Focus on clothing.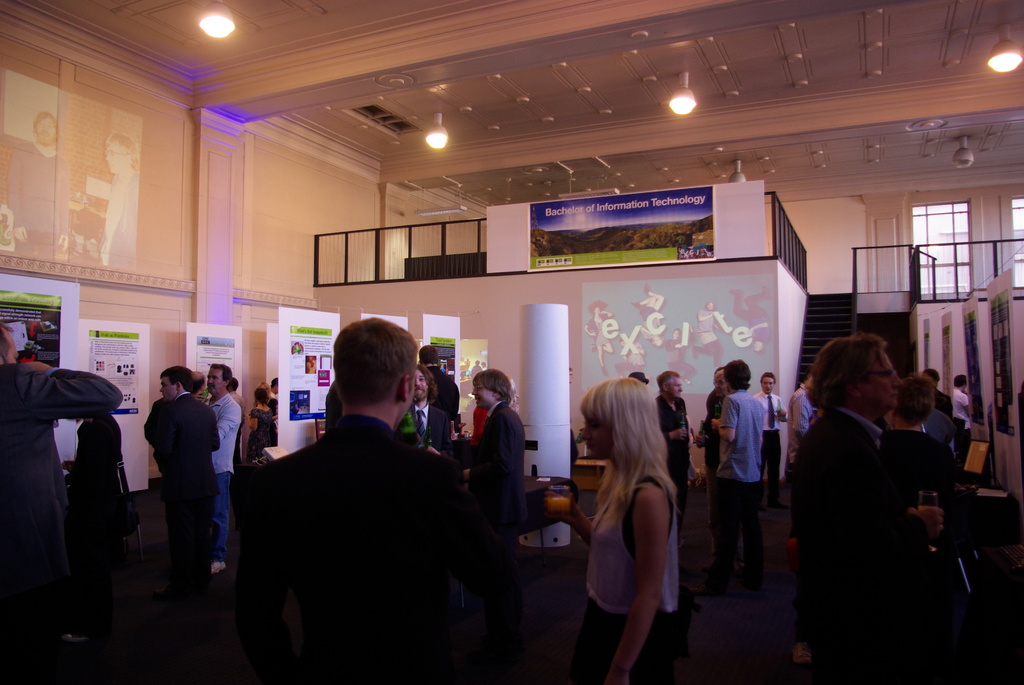
Focused at rect(240, 416, 483, 684).
